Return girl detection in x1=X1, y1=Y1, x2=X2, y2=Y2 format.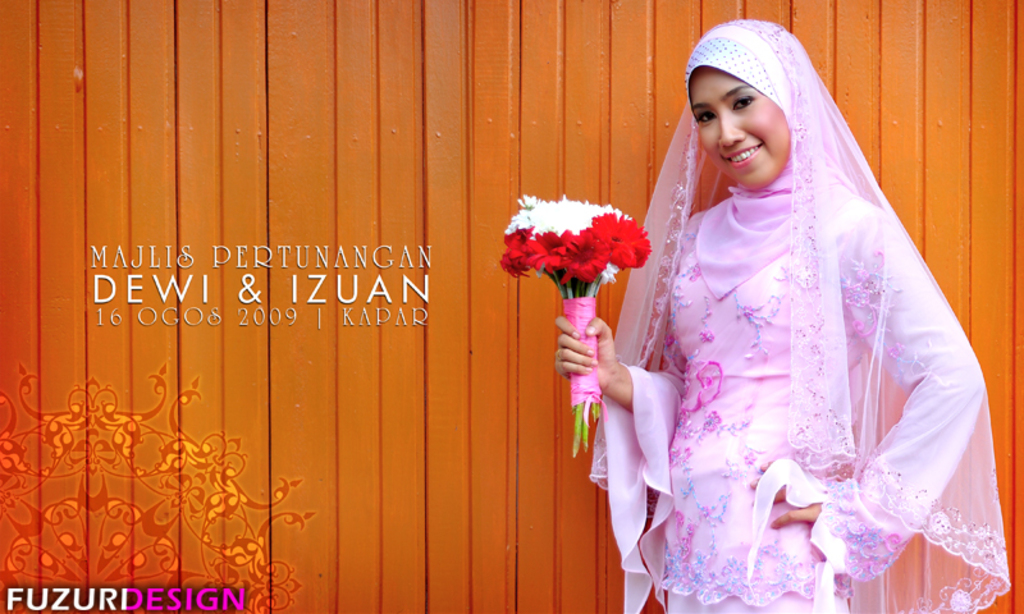
x1=595, y1=26, x2=1001, y2=608.
